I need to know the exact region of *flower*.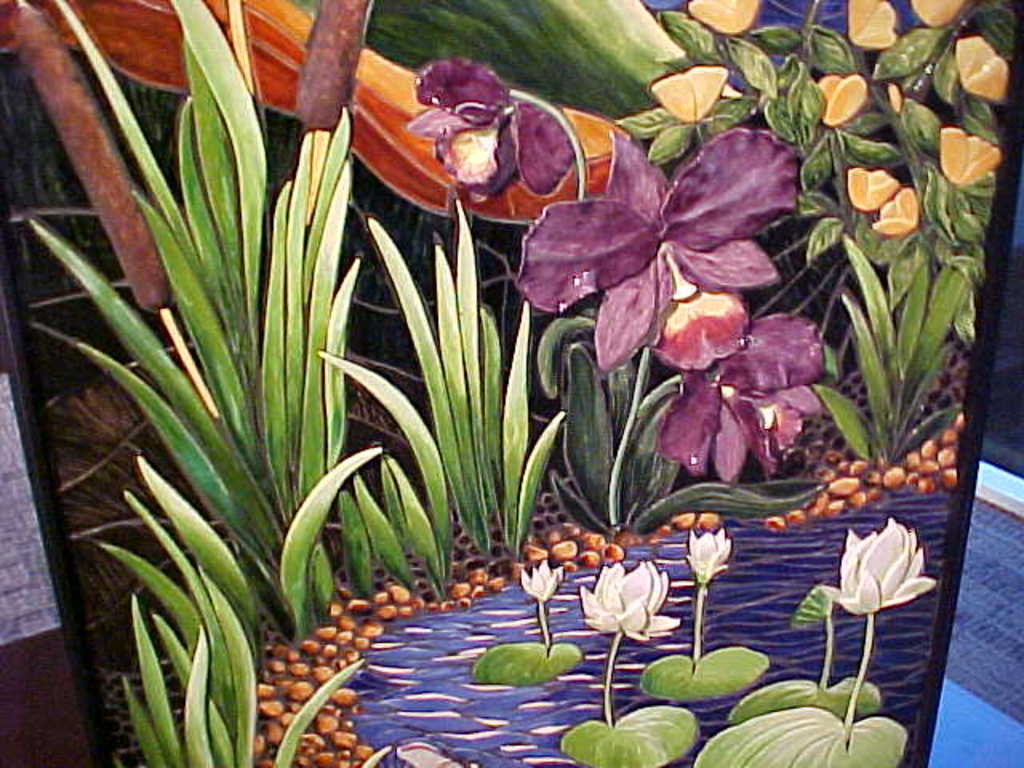
Region: x1=826 y1=517 x2=938 y2=619.
